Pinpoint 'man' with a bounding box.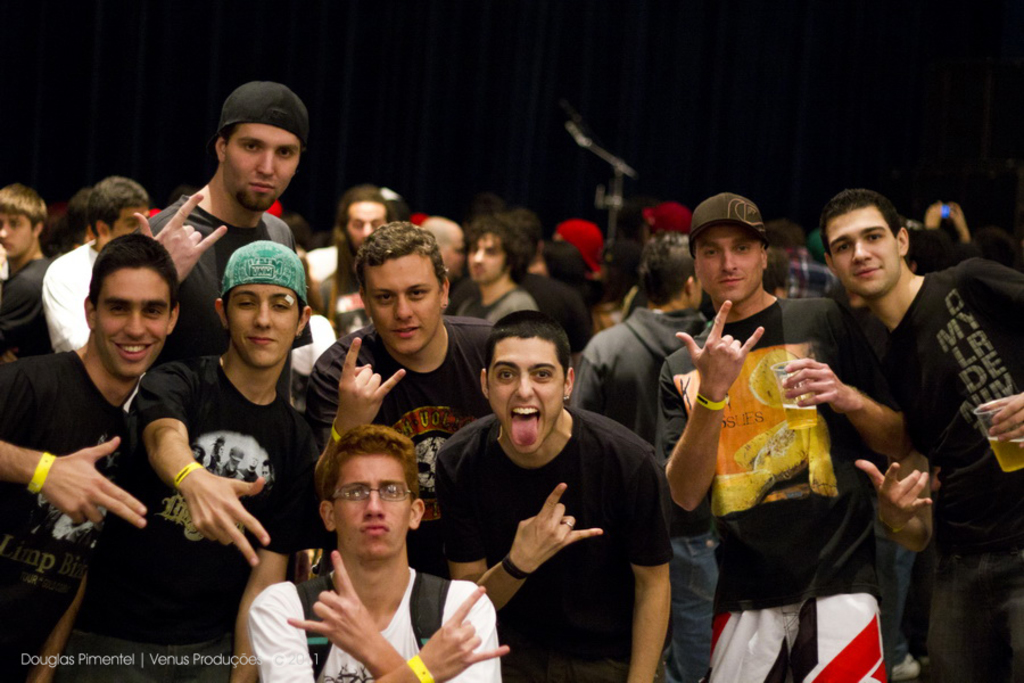
(x1=819, y1=181, x2=1023, y2=682).
